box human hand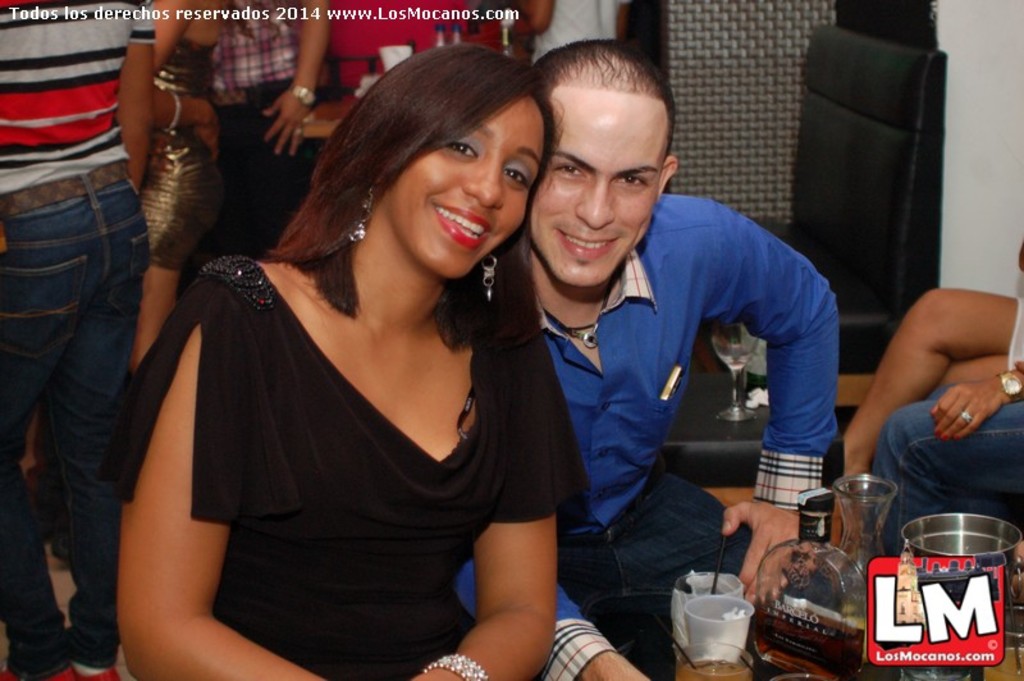
l=730, t=501, r=810, b=580
